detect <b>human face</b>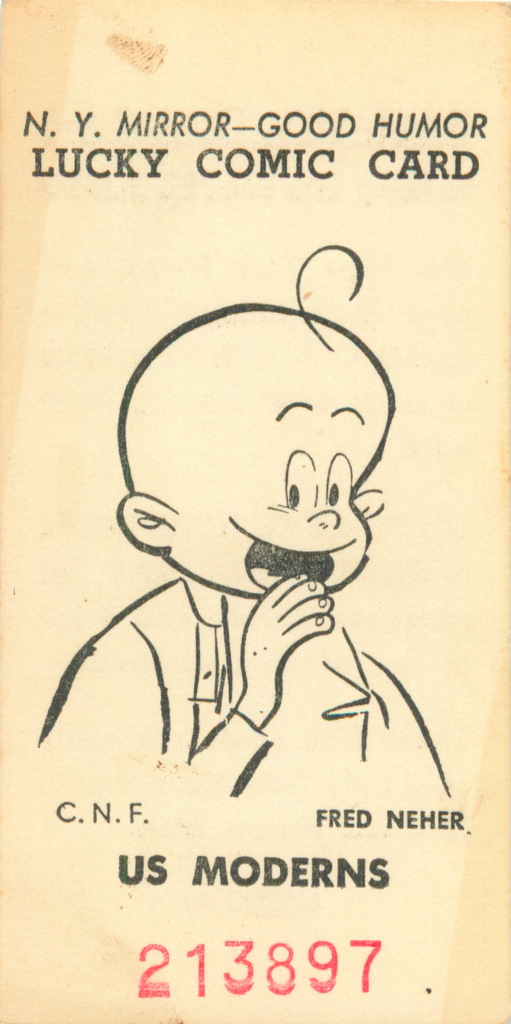
box=[183, 307, 393, 598]
